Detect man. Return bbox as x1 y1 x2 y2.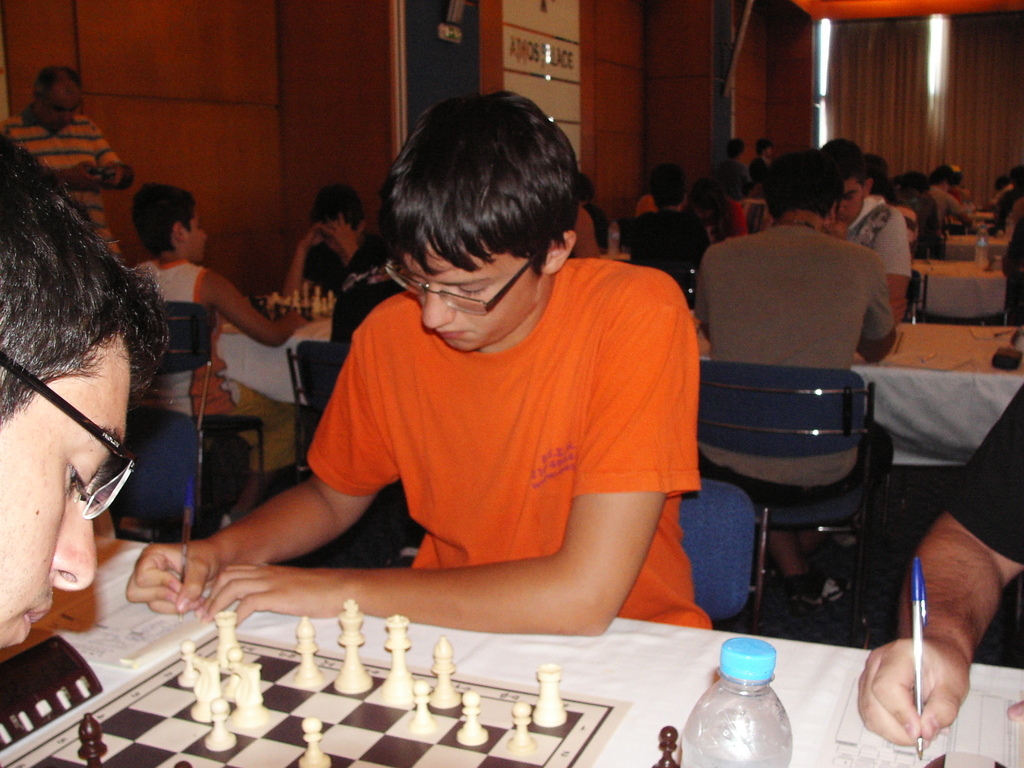
689 150 899 610.
